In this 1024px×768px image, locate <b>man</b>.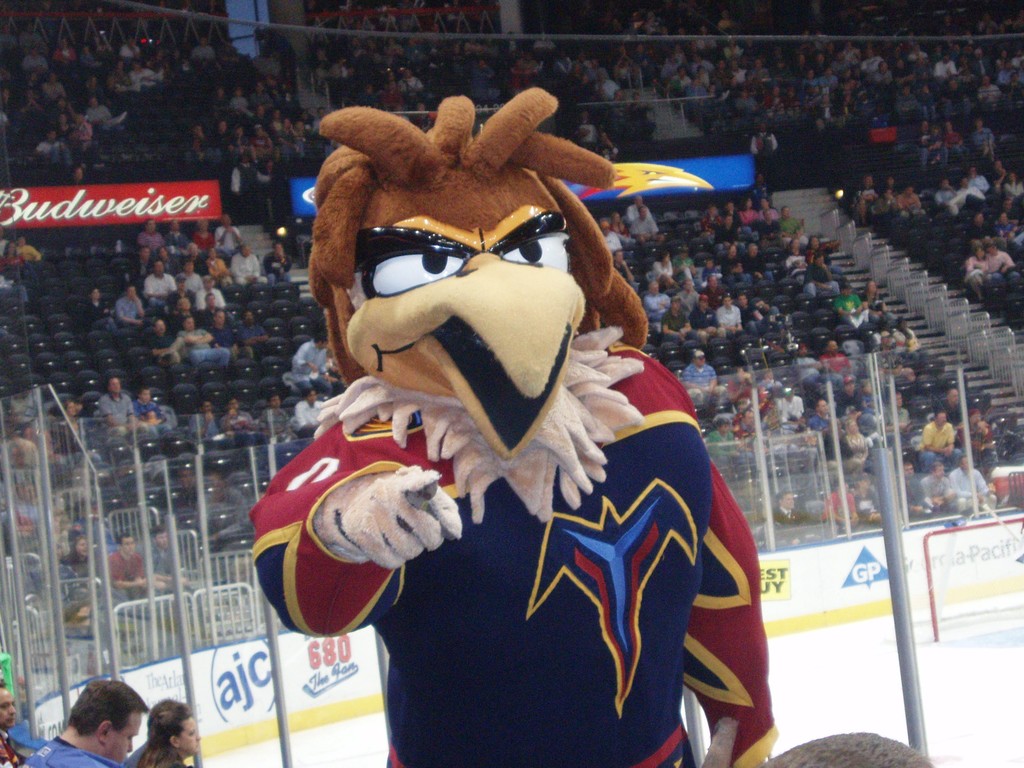
Bounding box: 628,201,663,248.
